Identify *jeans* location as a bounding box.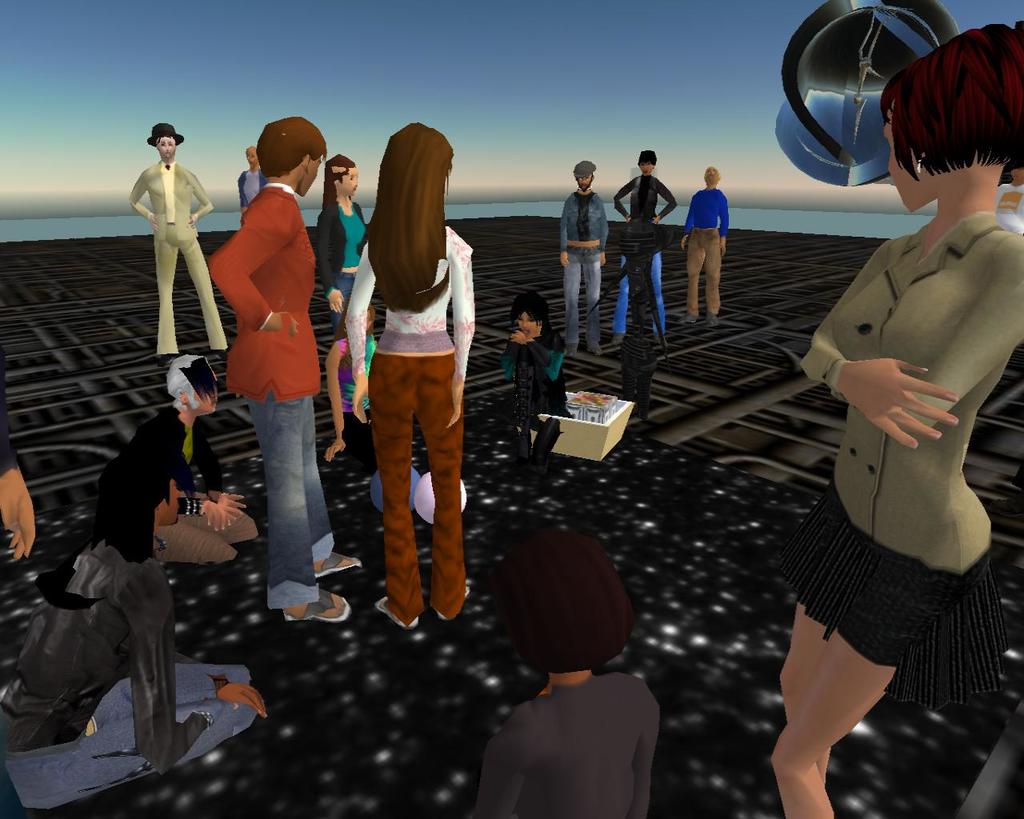
(left=618, top=254, right=667, bottom=332).
